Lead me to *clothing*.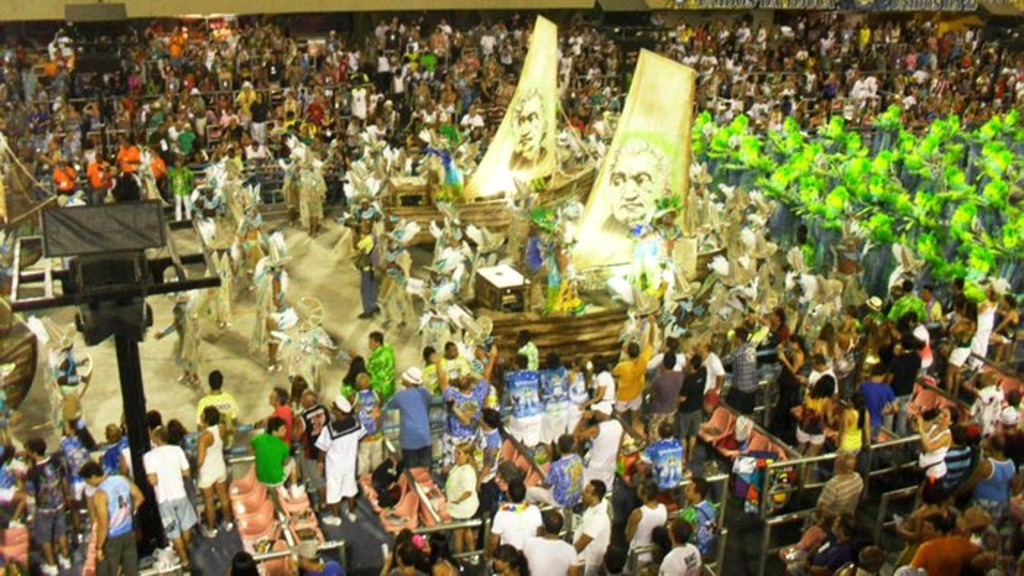
Lead to box=[620, 500, 667, 575].
